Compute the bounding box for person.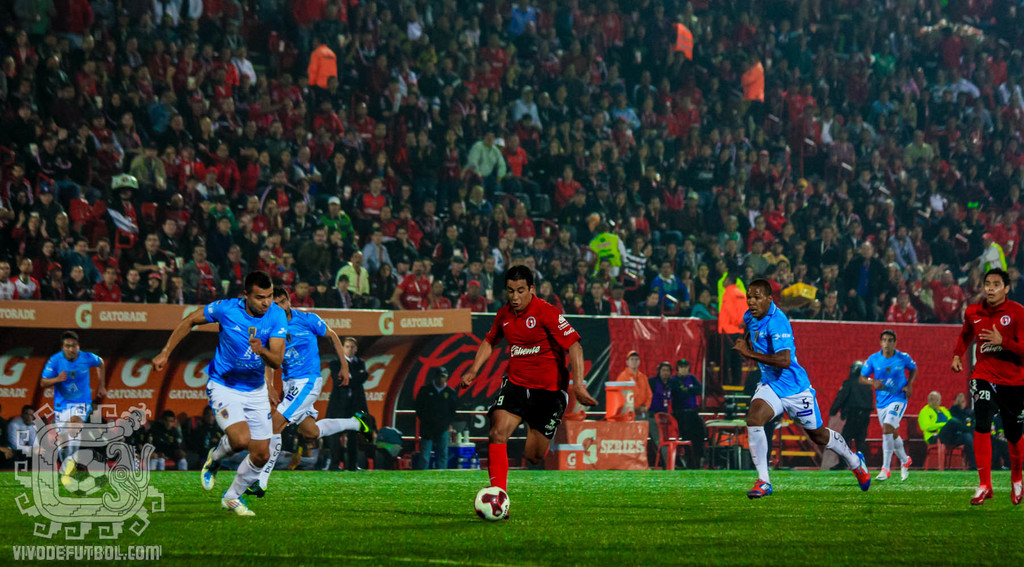
[x1=953, y1=394, x2=1011, y2=470].
